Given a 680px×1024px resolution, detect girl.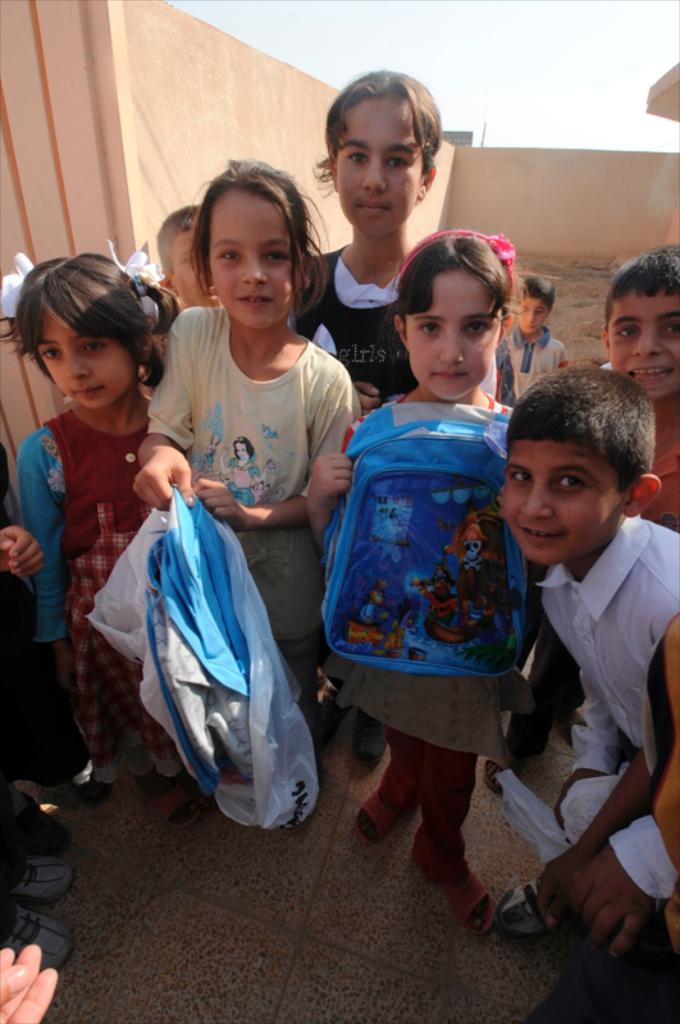
bbox(329, 237, 574, 790).
